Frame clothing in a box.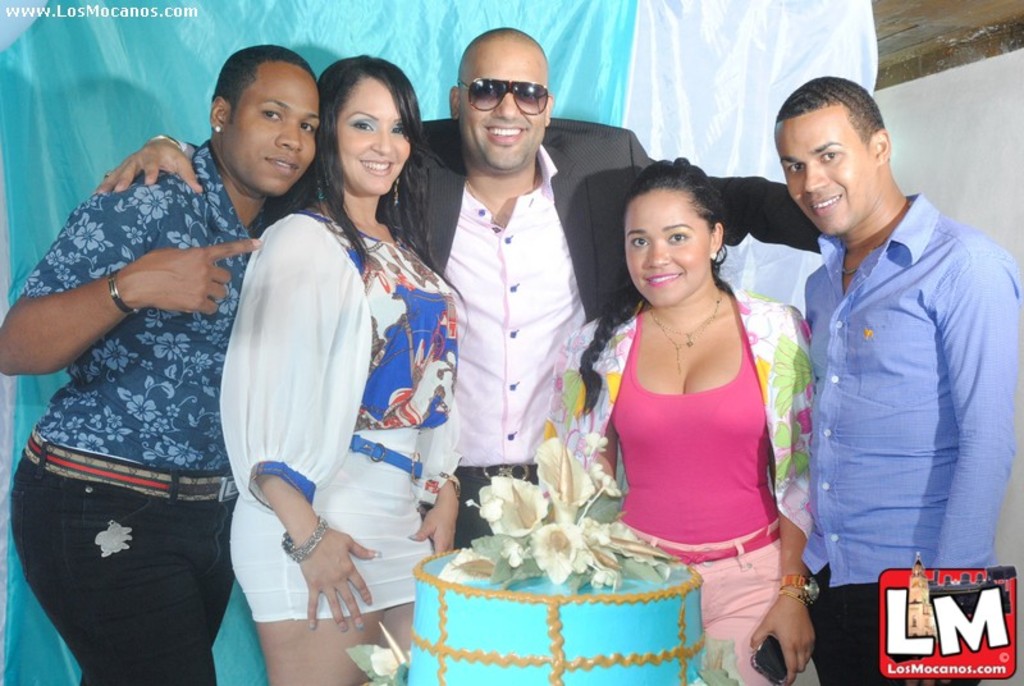
[left=174, top=118, right=822, bottom=543].
